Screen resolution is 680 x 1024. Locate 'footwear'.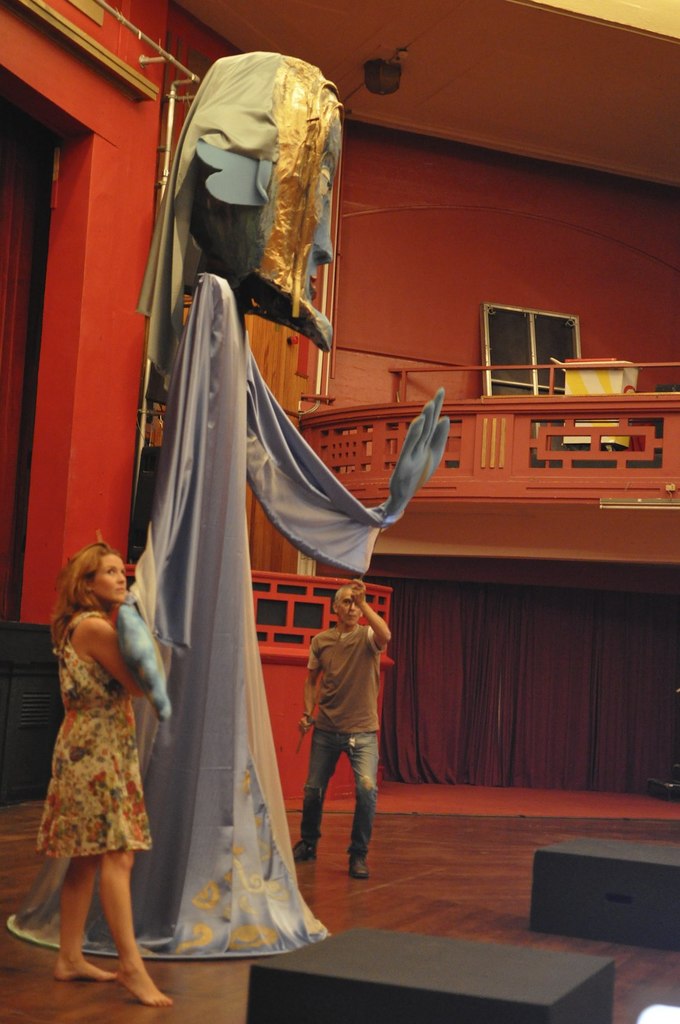
region(285, 844, 314, 874).
